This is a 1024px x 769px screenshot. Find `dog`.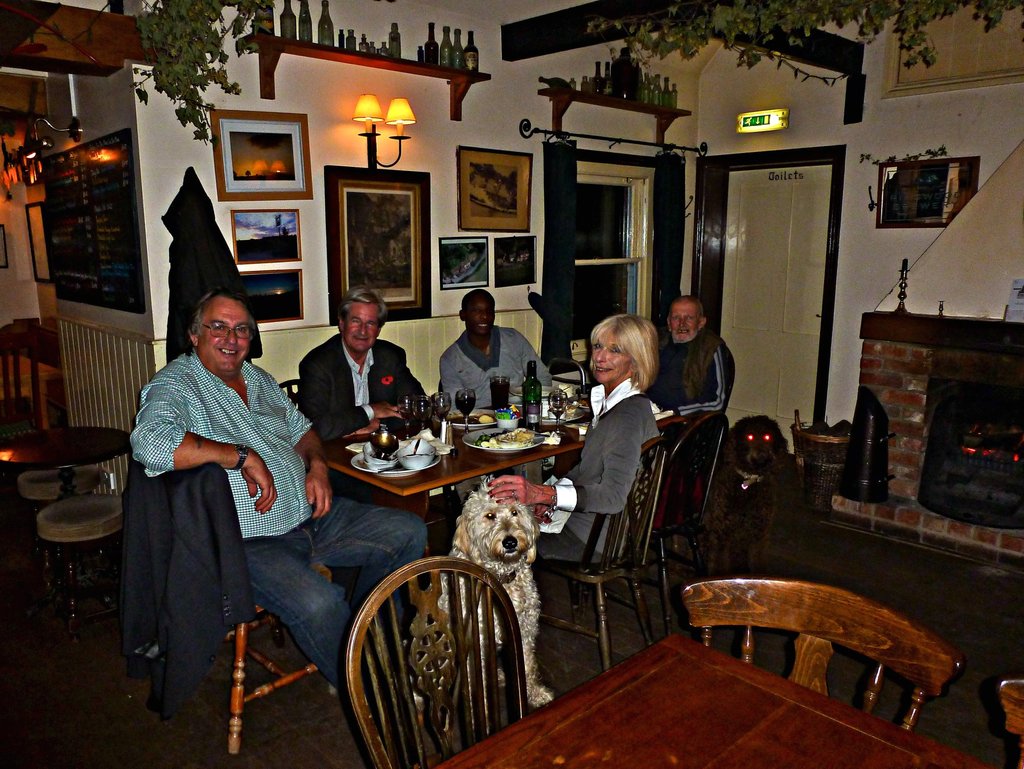
Bounding box: (left=410, top=474, right=552, bottom=752).
